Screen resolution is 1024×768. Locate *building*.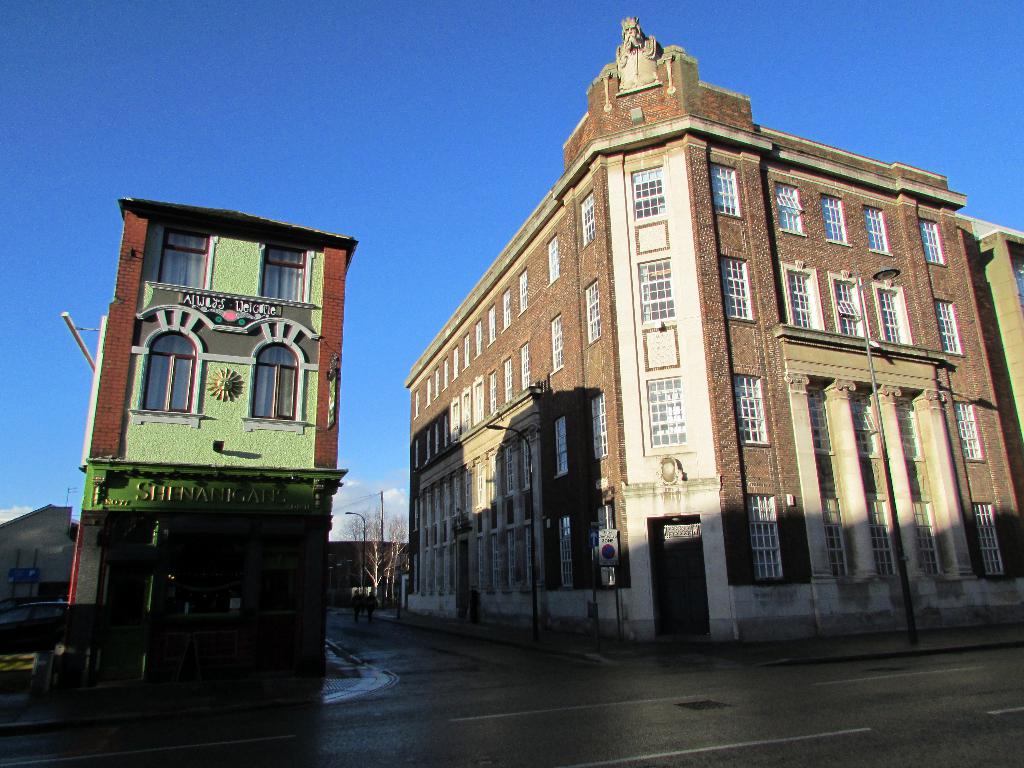
401 13 1023 644.
